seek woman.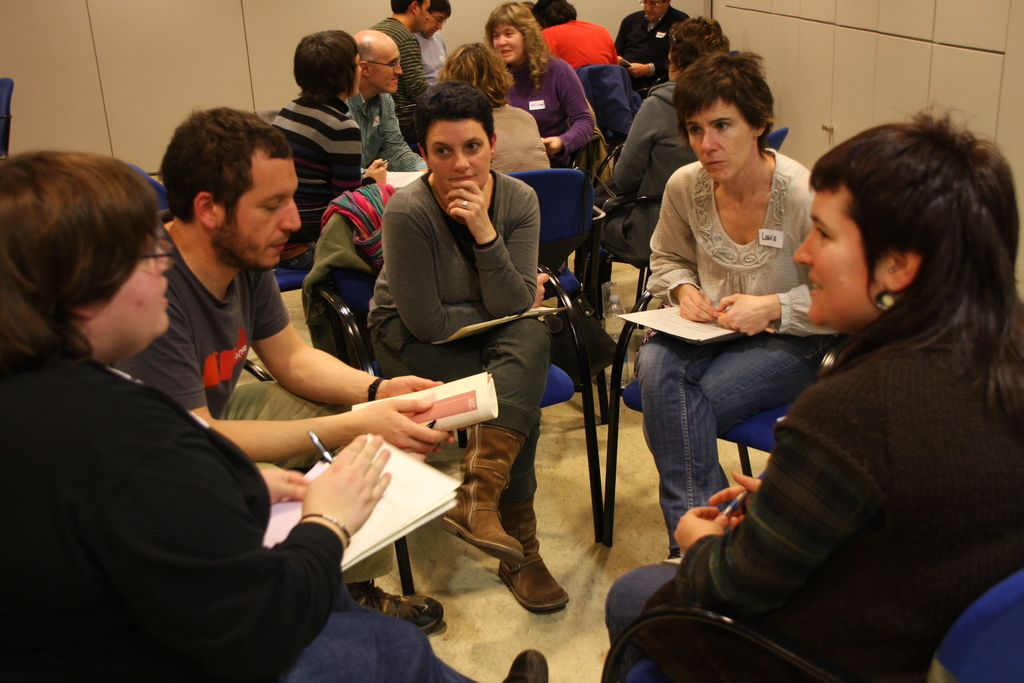
x1=594, y1=115, x2=1012, y2=682.
